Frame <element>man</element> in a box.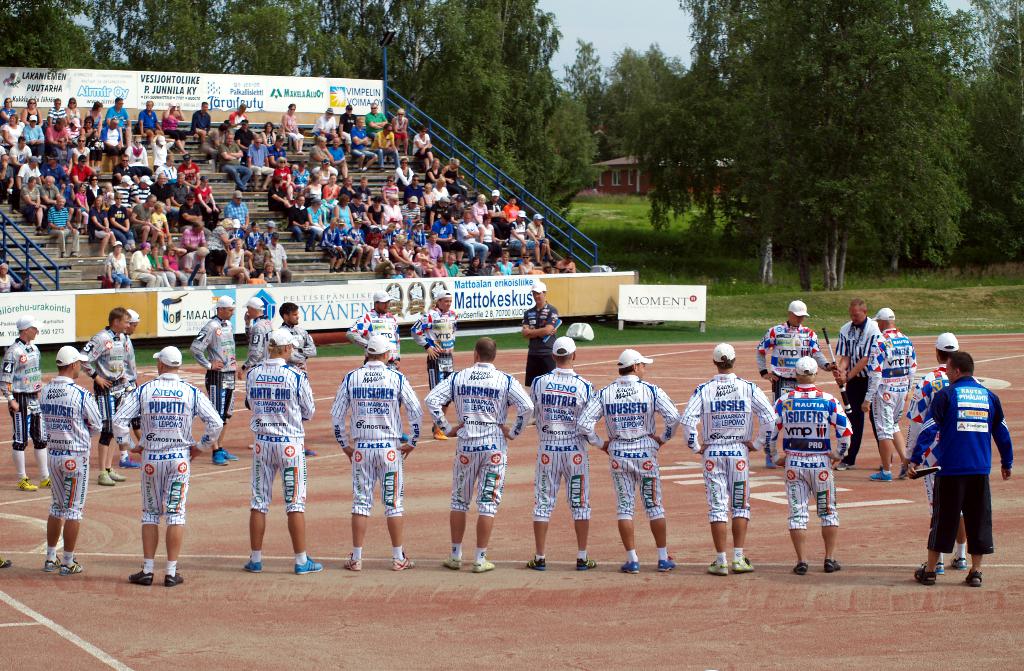
<box>579,345,685,578</box>.
